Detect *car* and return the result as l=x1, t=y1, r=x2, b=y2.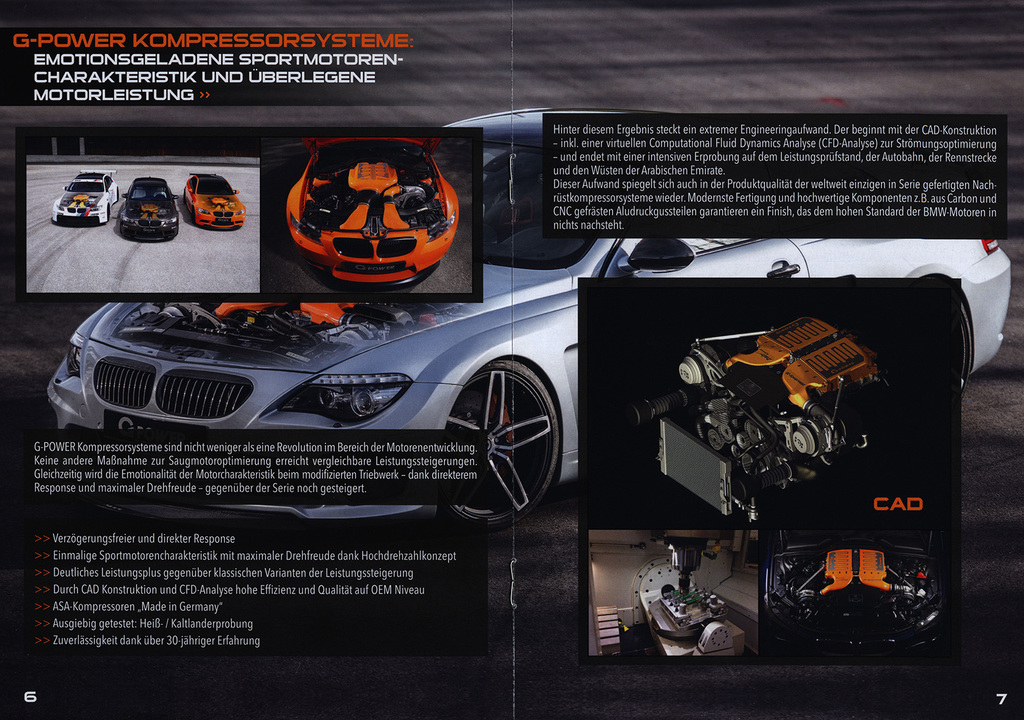
l=112, t=175, r=182, b=242.
